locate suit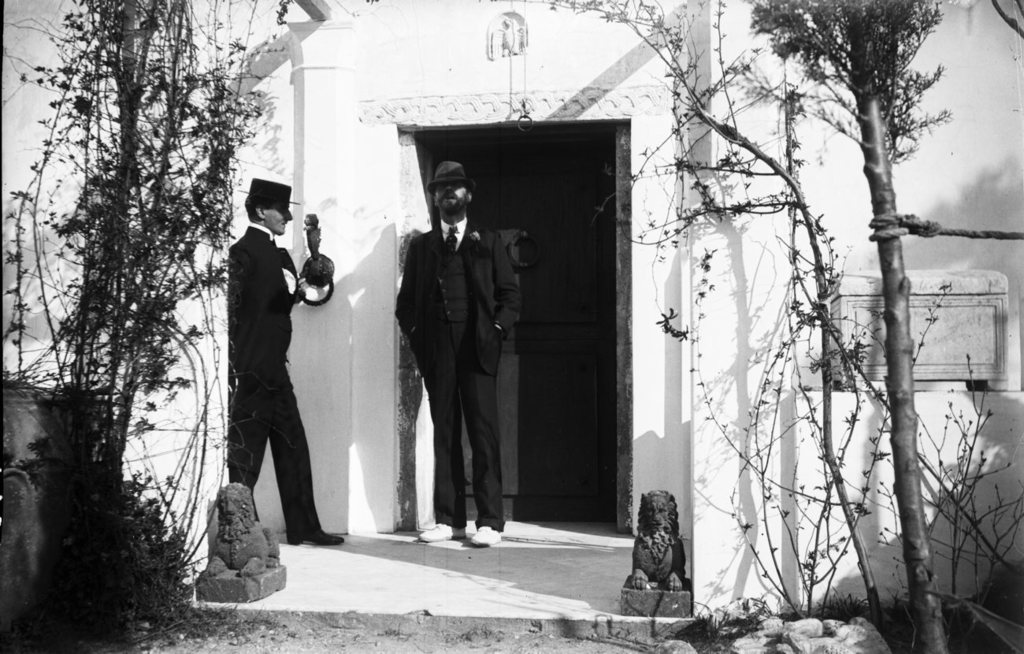
{"left": 391, "top": 154, "right": 520, "bottom": 556}
